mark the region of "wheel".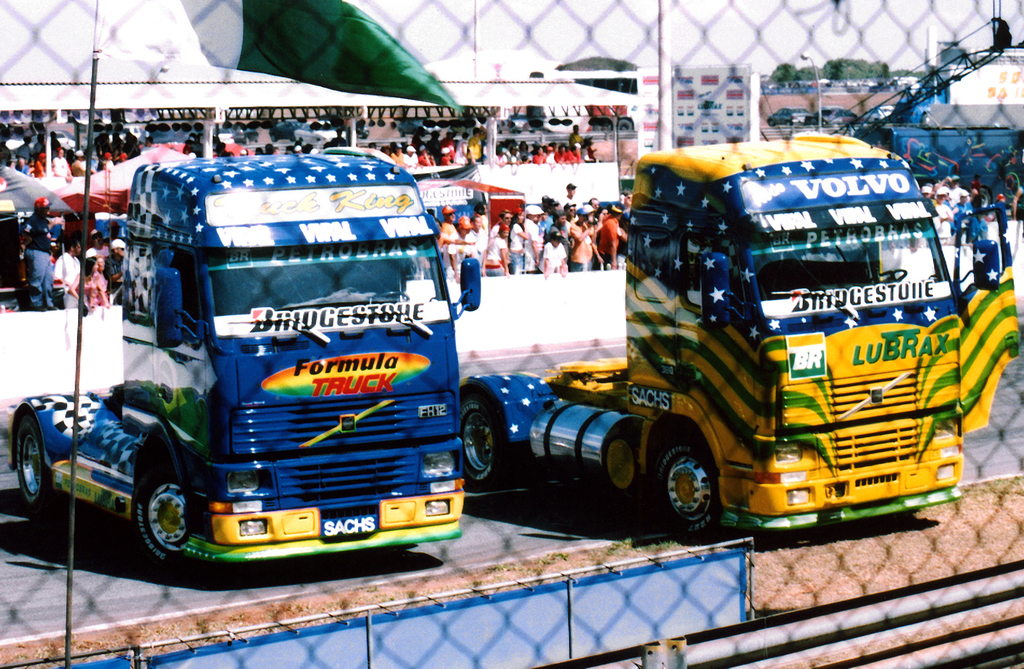
Region: <region>461, 395, 497, 487</region>.
